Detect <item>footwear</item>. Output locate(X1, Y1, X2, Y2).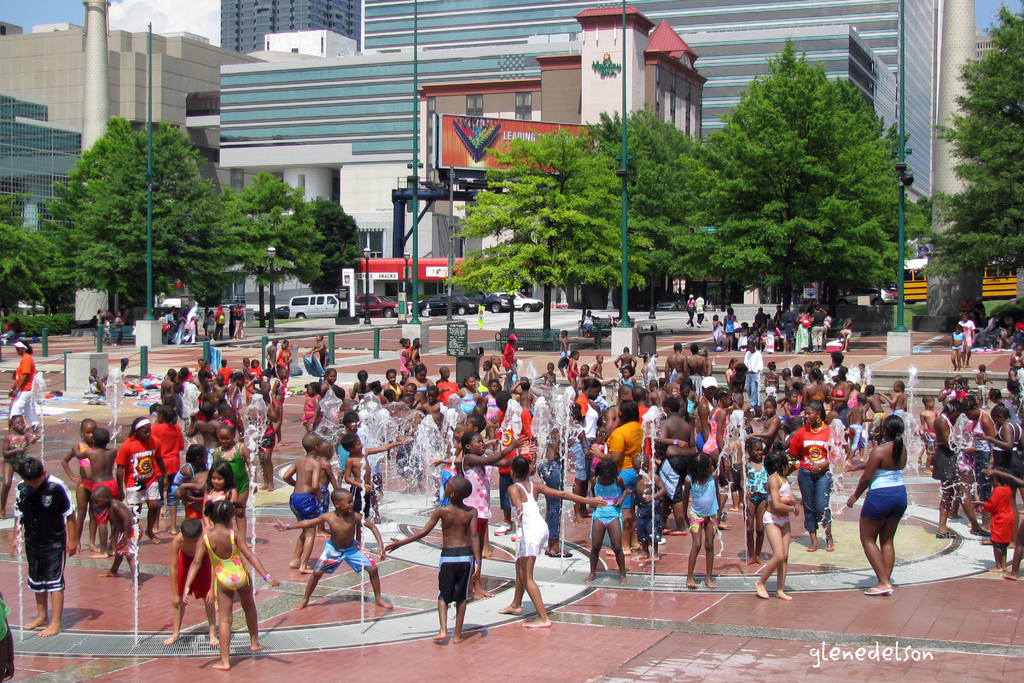
locate(863, 584, 896, 599).
